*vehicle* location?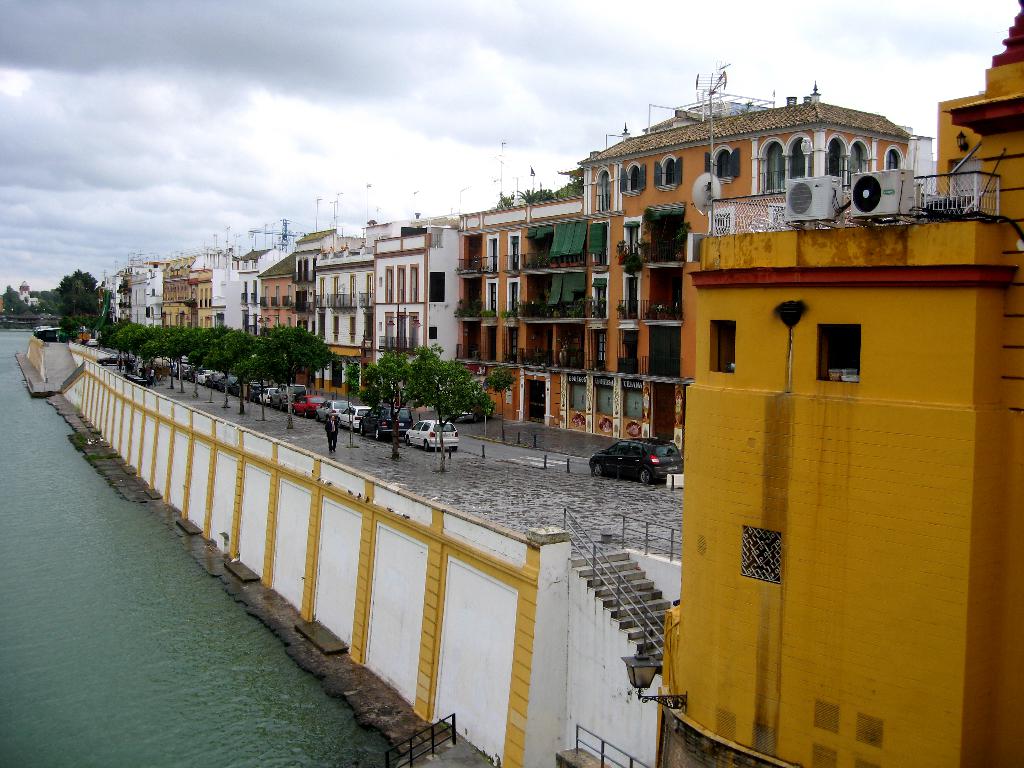
<bbox>406, 420, 461, 452</bbox>
